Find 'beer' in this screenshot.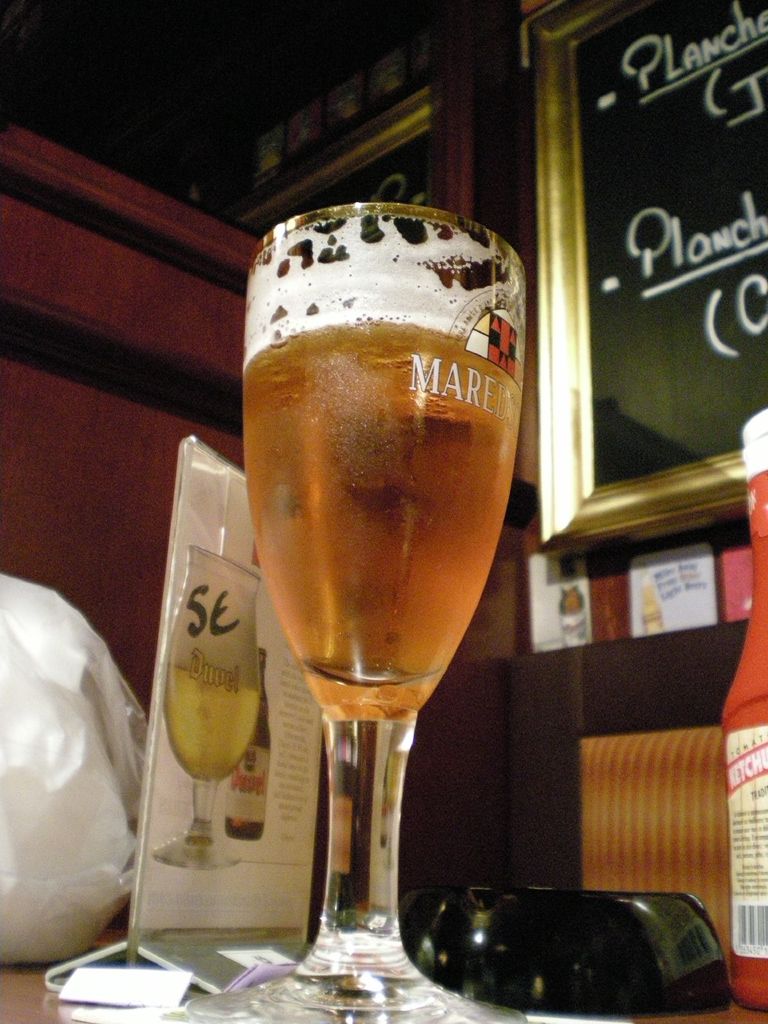
The bounding box for 'beer' is [left=240, top=298, right=515, bottom=714].
